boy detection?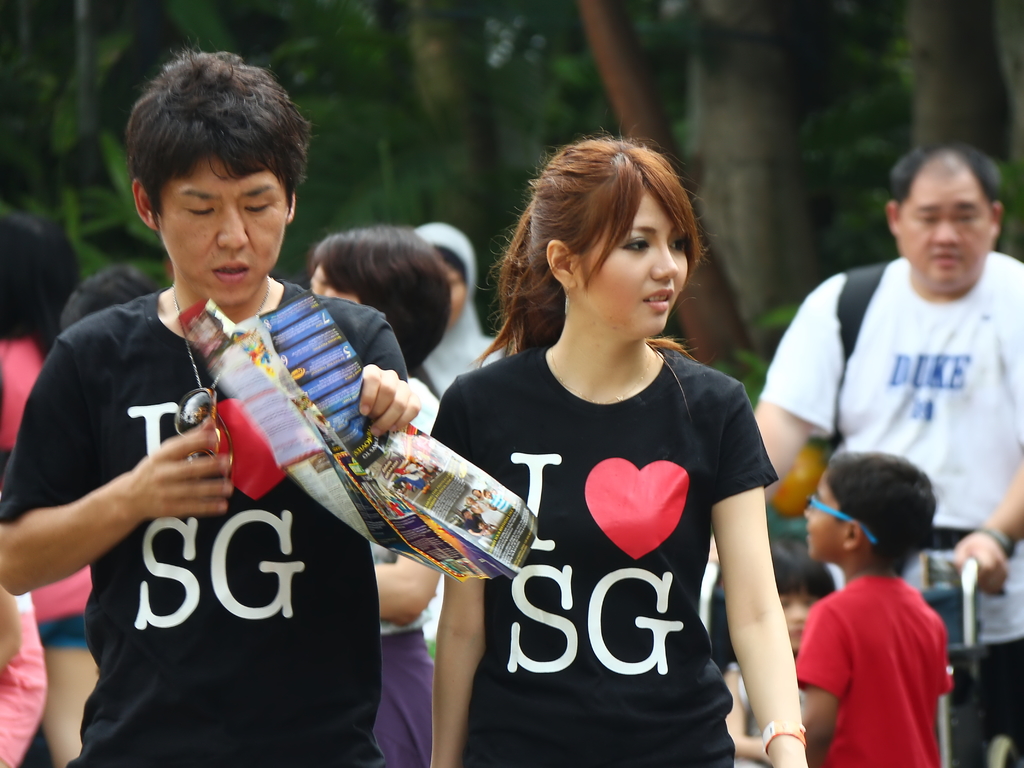
box=[785, 474, 972, 761]
